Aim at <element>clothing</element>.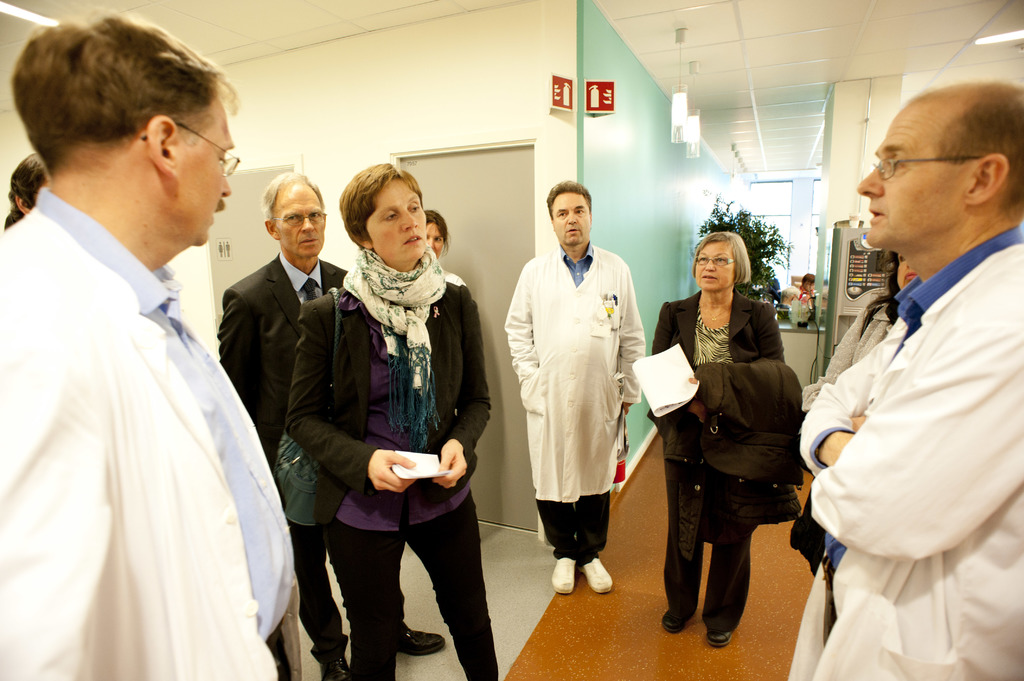
Aimed at left=286, top=244, right=504, bottom=680.
